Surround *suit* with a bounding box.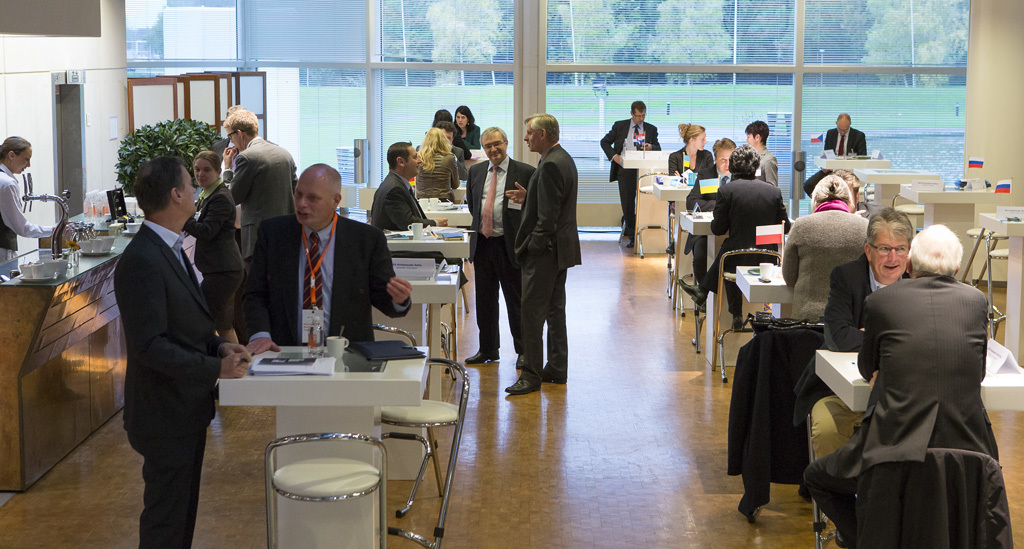
<box>821,252,915,356</box>.
